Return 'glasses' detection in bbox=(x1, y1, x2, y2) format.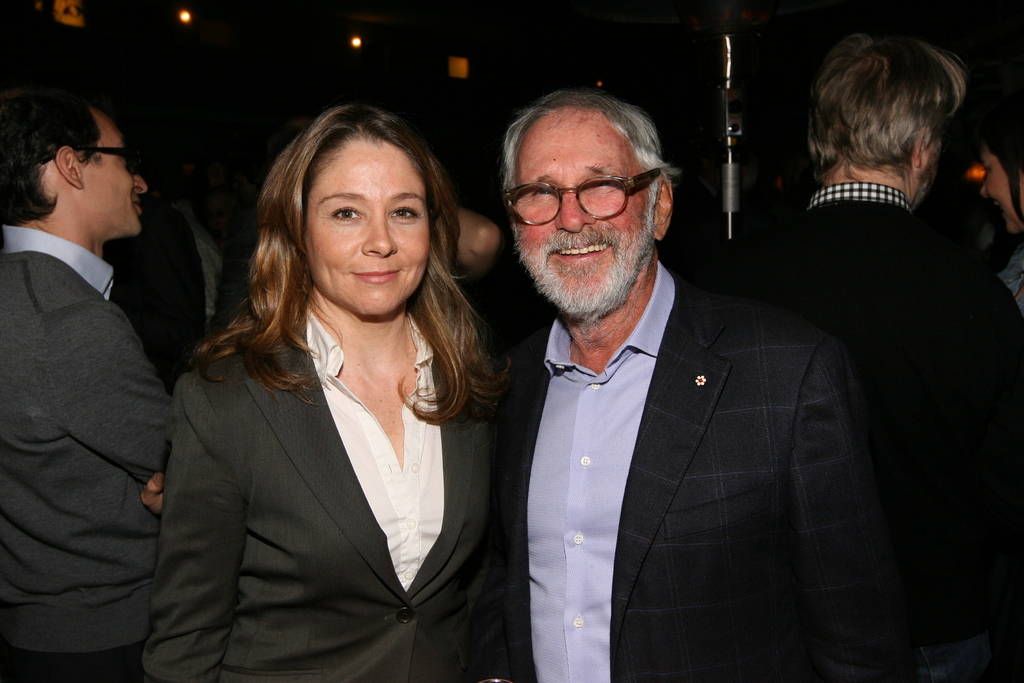
bbox=(37, 146, 141, 169).
